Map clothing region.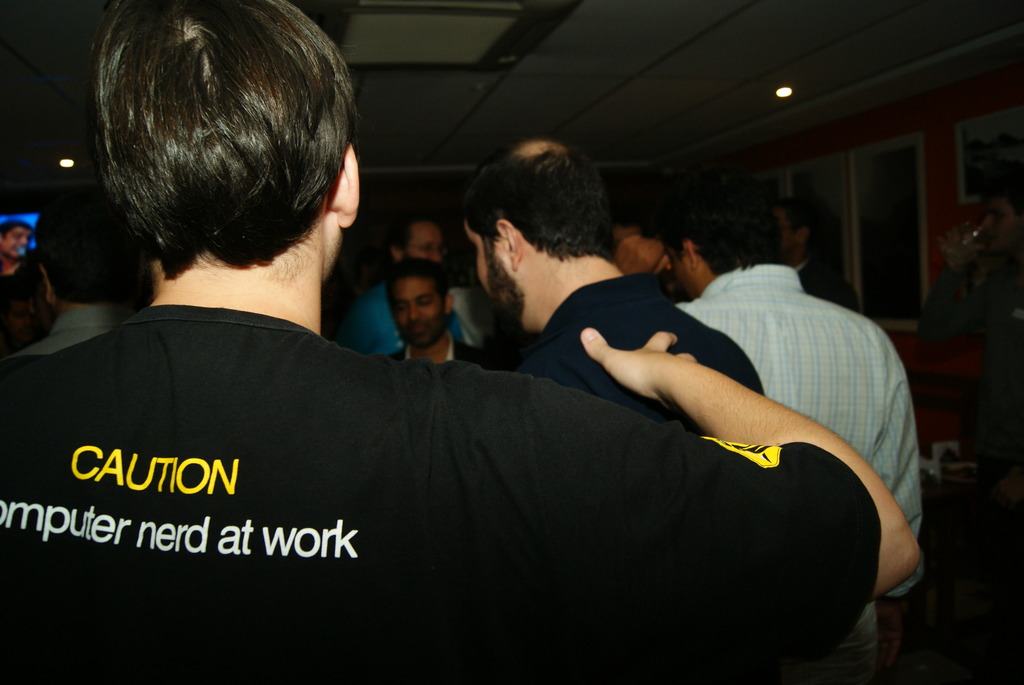
Mapped to (516, 270, 762, 436).
